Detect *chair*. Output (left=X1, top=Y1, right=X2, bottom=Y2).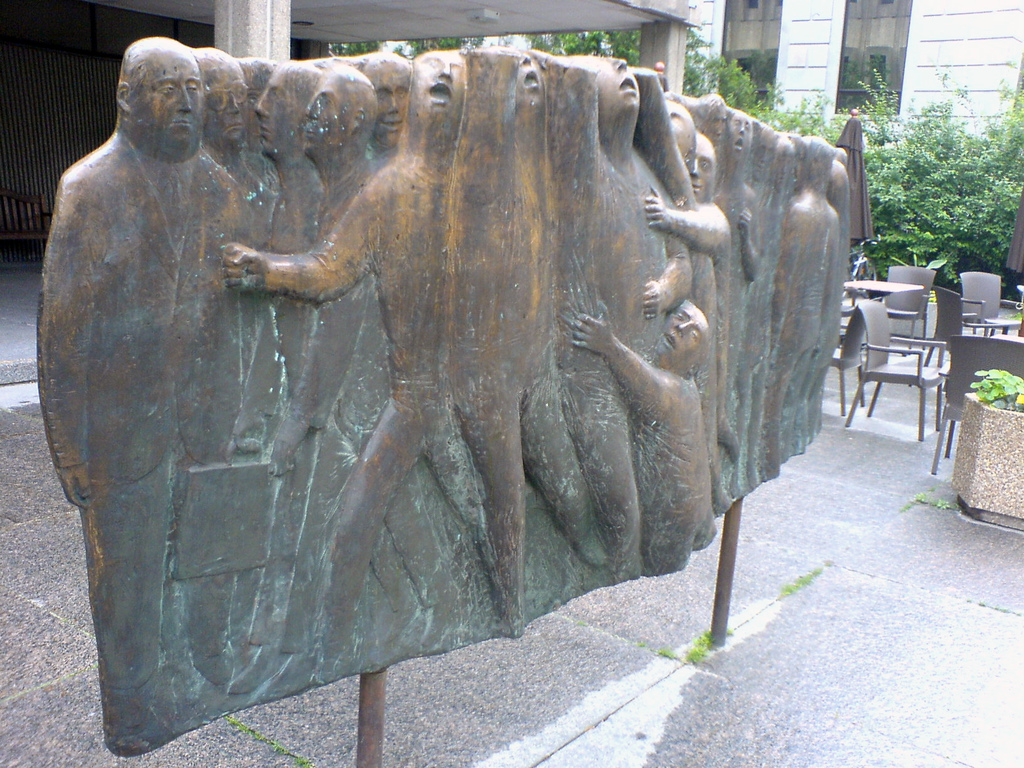
(left=925, top=288, right=1011, bottom=367).
